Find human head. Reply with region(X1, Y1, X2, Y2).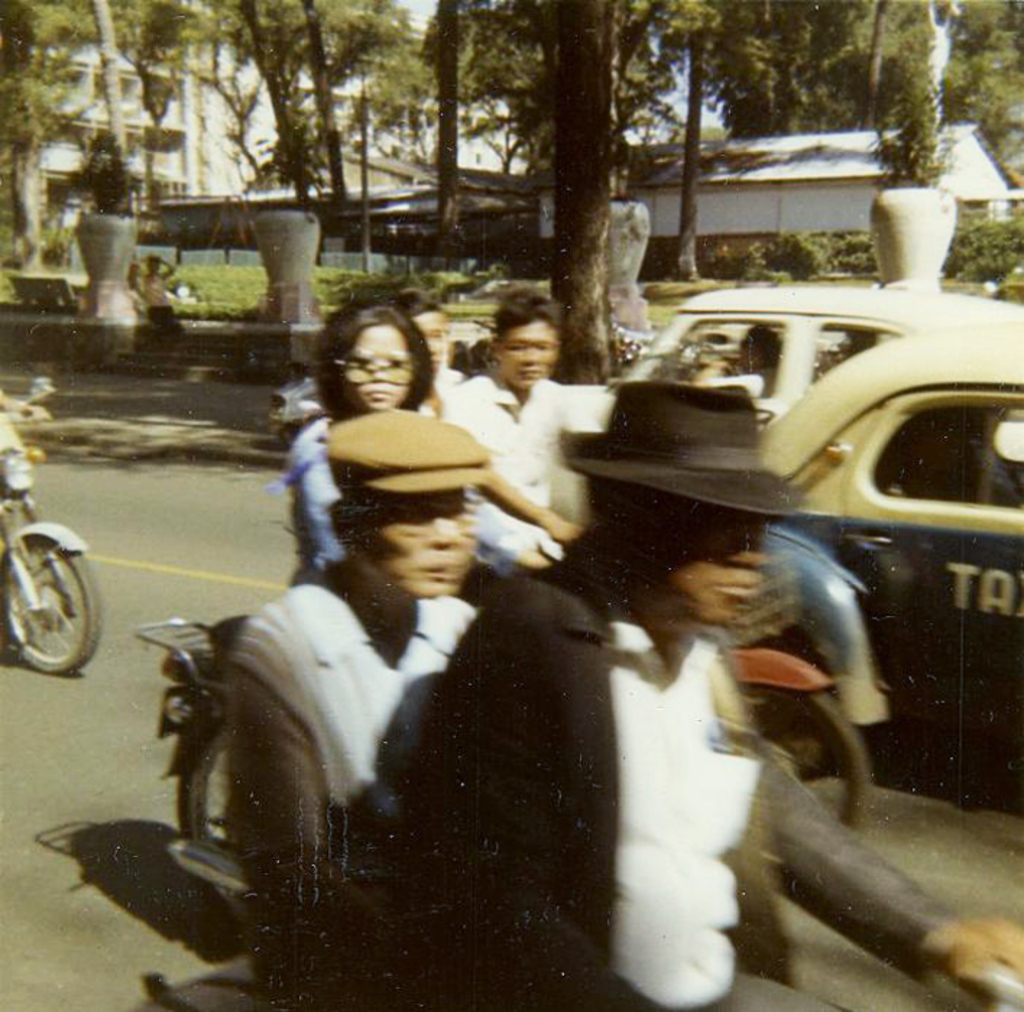
region(587, 389, 762, 619).
